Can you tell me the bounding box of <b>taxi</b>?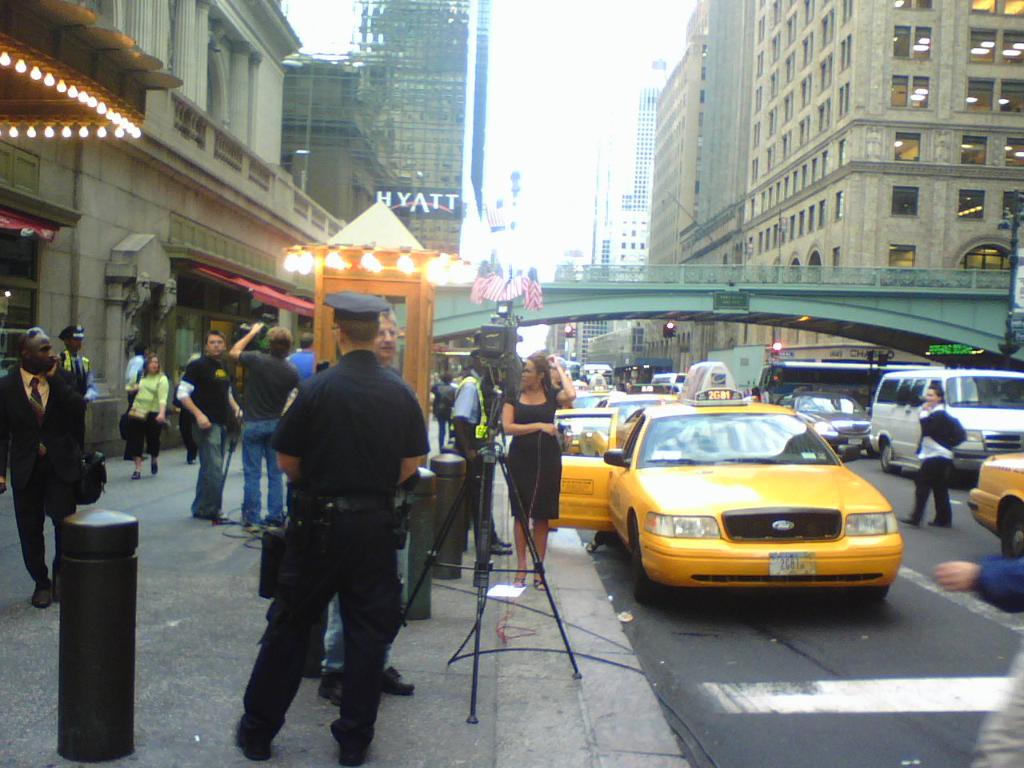
Rect(562, 368, 624, 410).
